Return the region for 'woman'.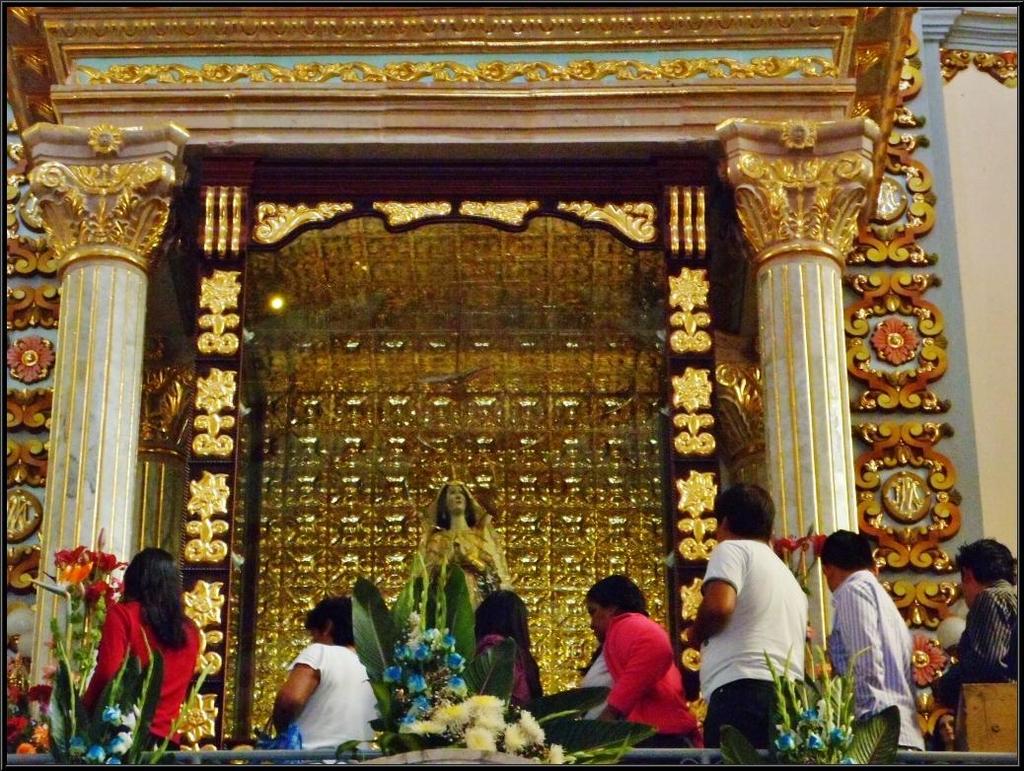
pyautogui.locateOnScreen(473, 592, 542, 728).
